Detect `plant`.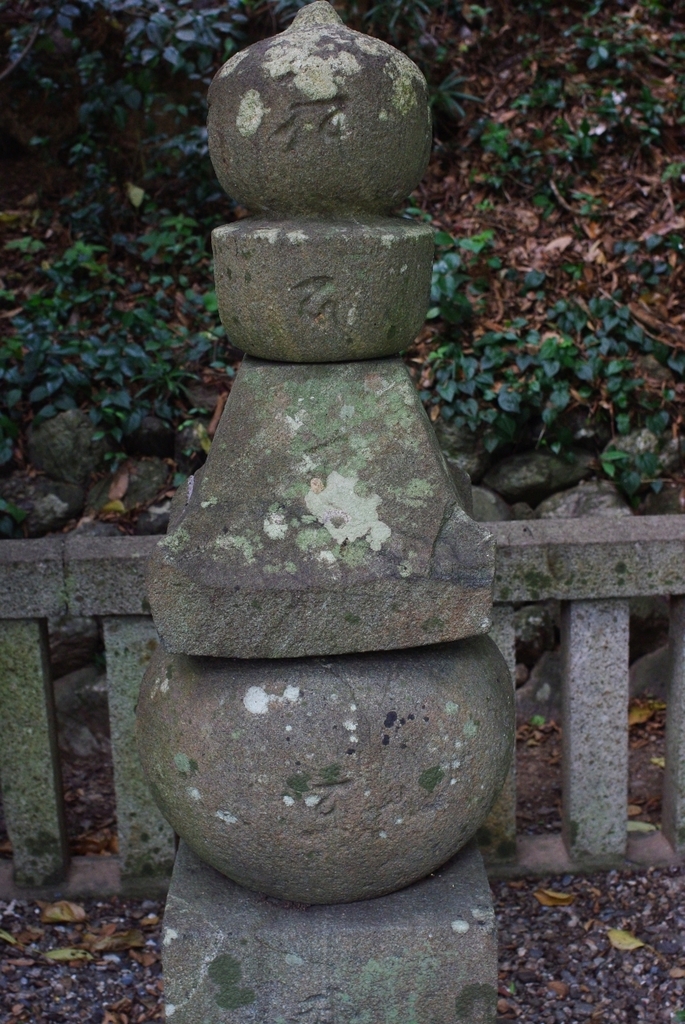
Detected at select_region(5, 207, 227, 460).
